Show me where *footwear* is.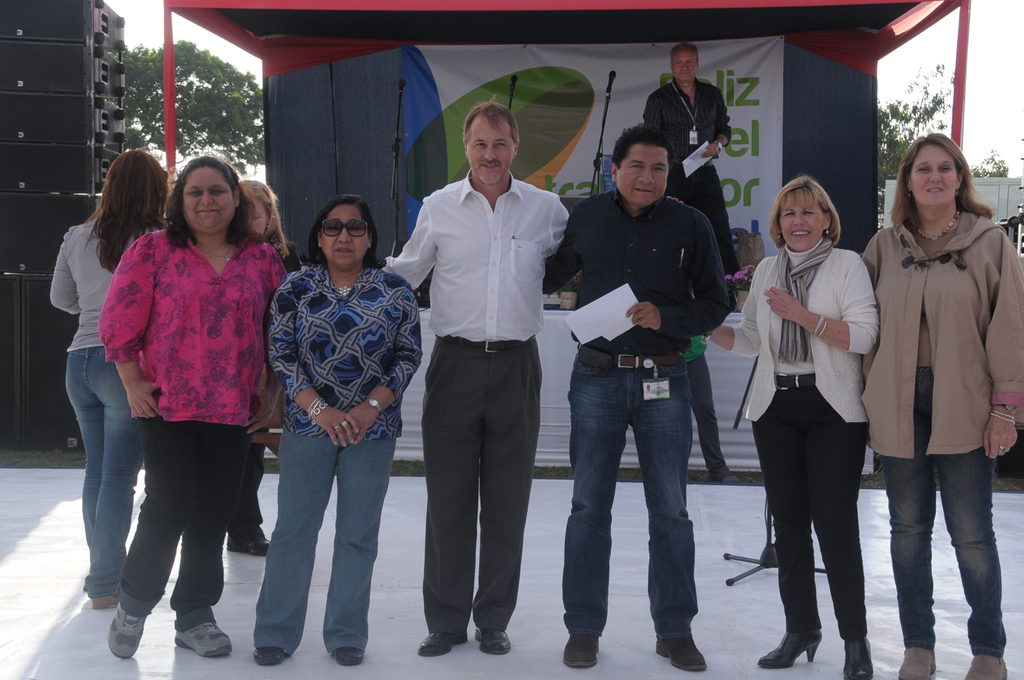
*footwear* is at (251, 645, 290, 668).
